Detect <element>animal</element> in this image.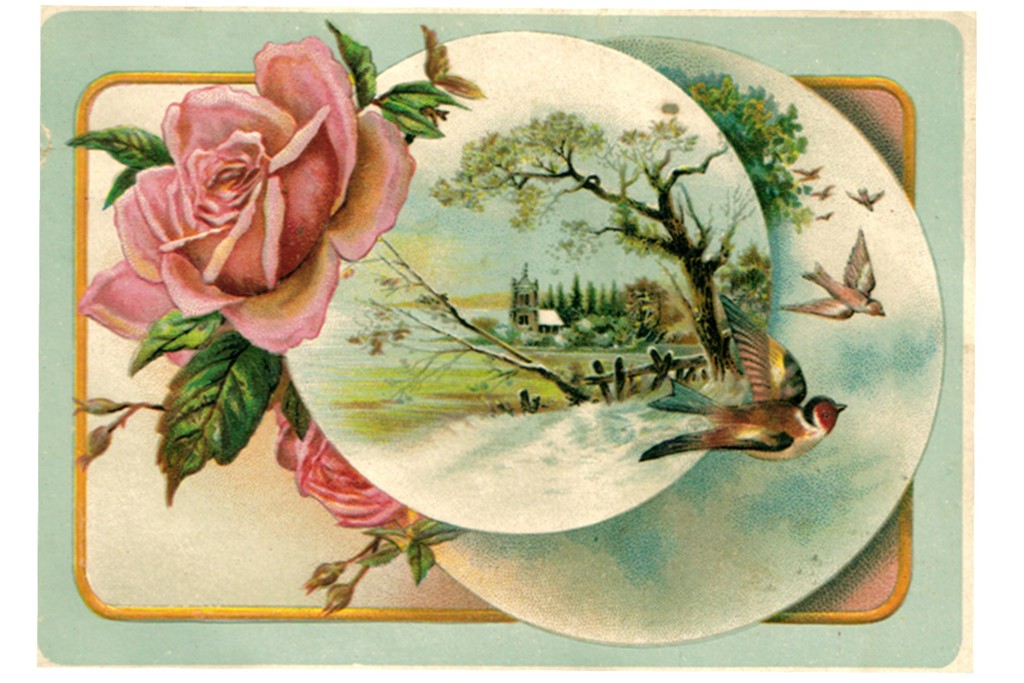
Detection: [left=639, top=293, right=846, bottom=464].
